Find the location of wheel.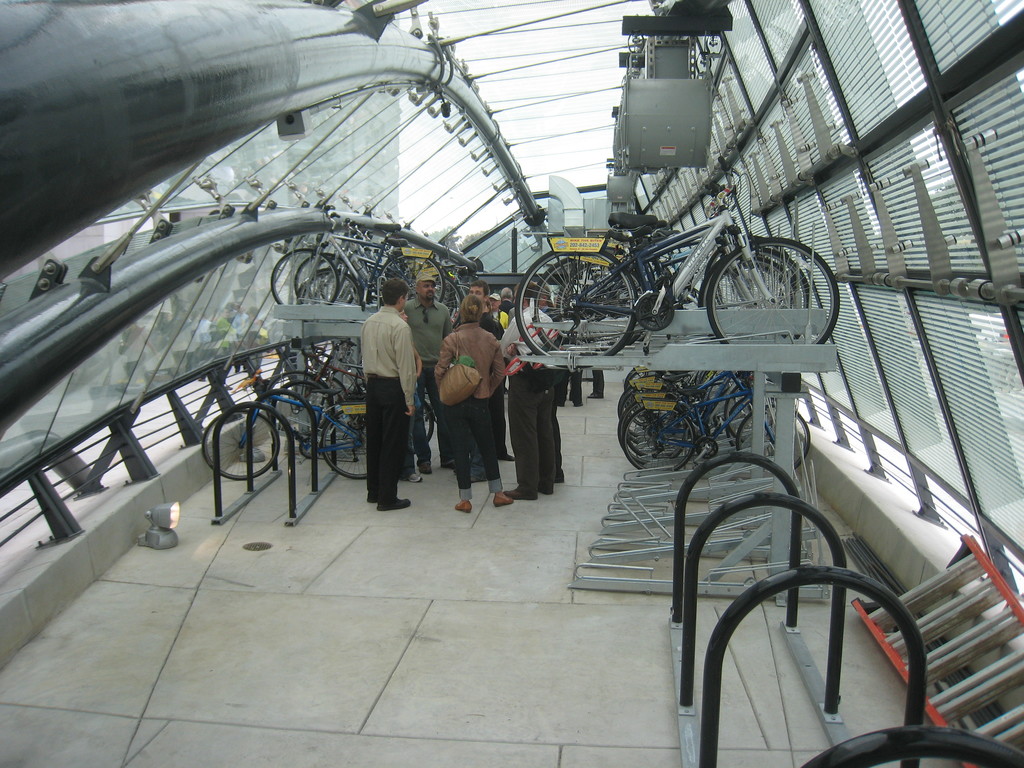
Location: (296,253,349,305).
